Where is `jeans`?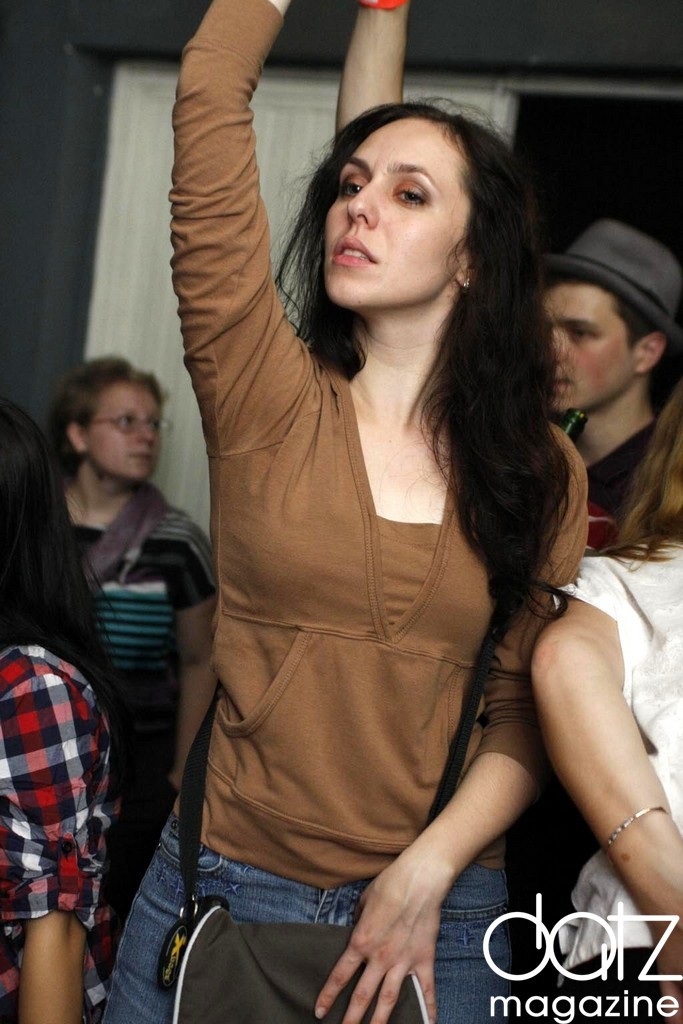
x1=108 y1=820 x2=566 y2=1023.
